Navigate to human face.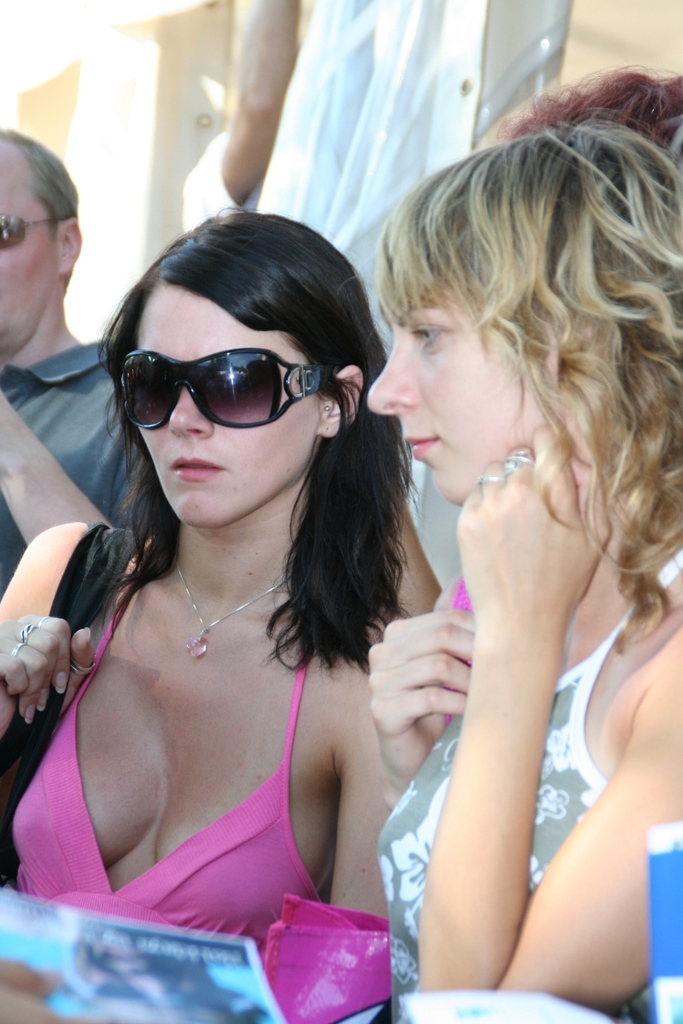
Navigation target: crop(358, 299, 548, 502).
